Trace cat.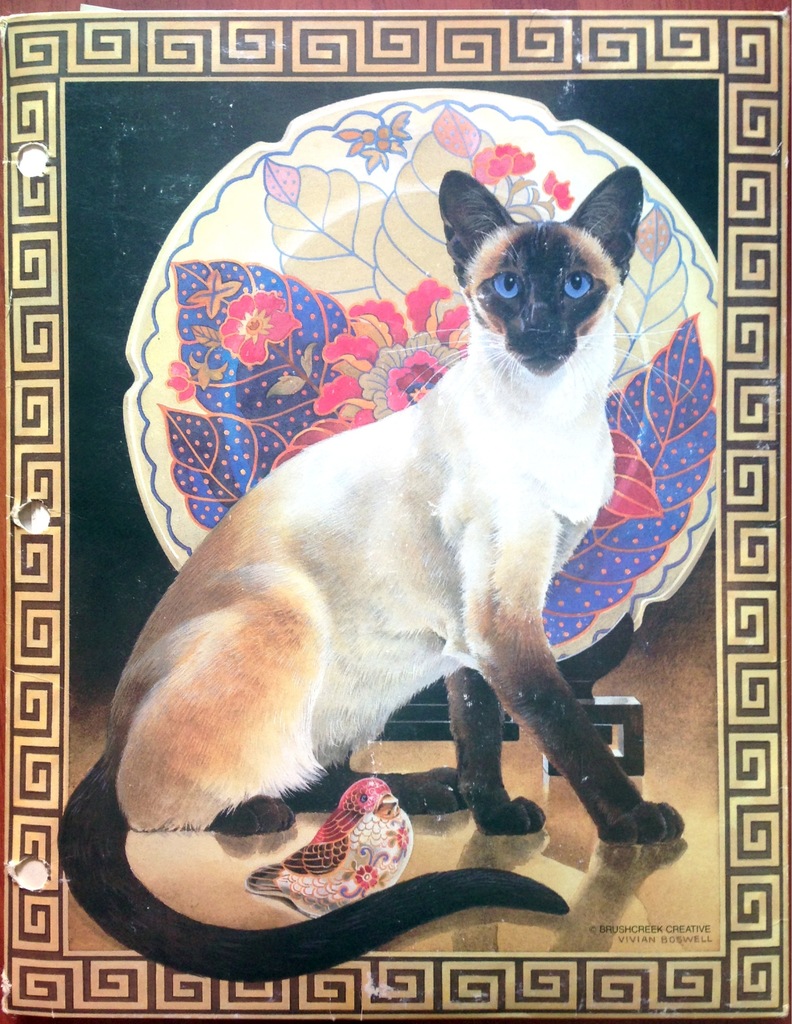
Traced to (left=52, top=164, right=688, bottom=982).
